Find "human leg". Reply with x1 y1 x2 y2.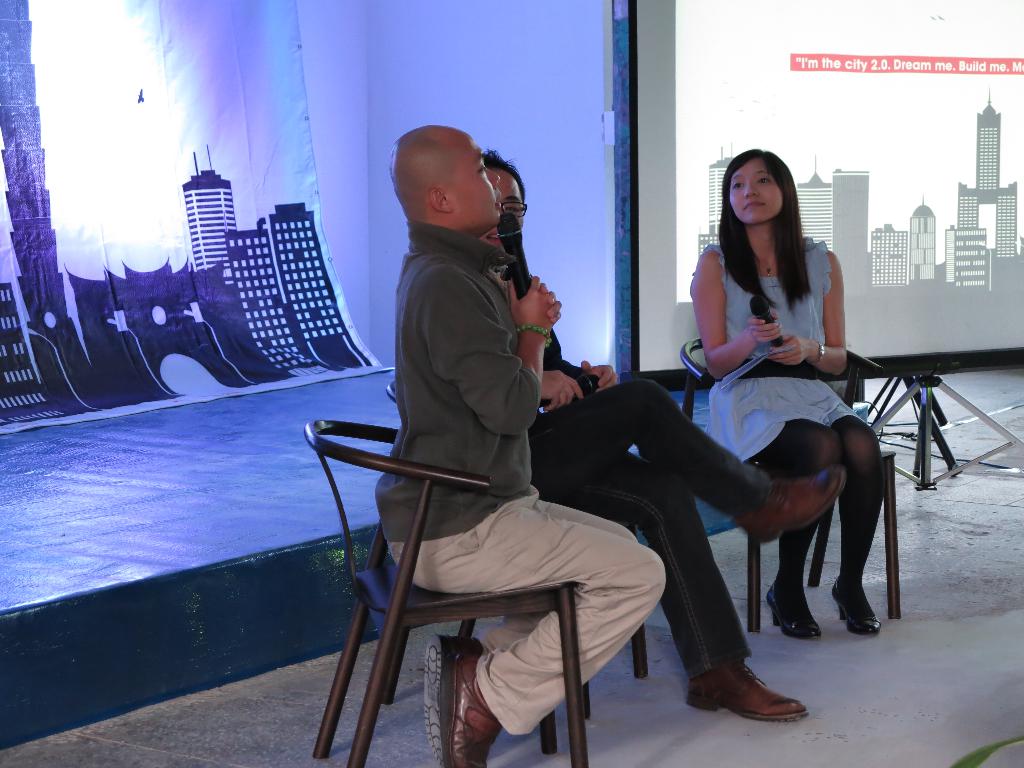
559 446 802 720.
